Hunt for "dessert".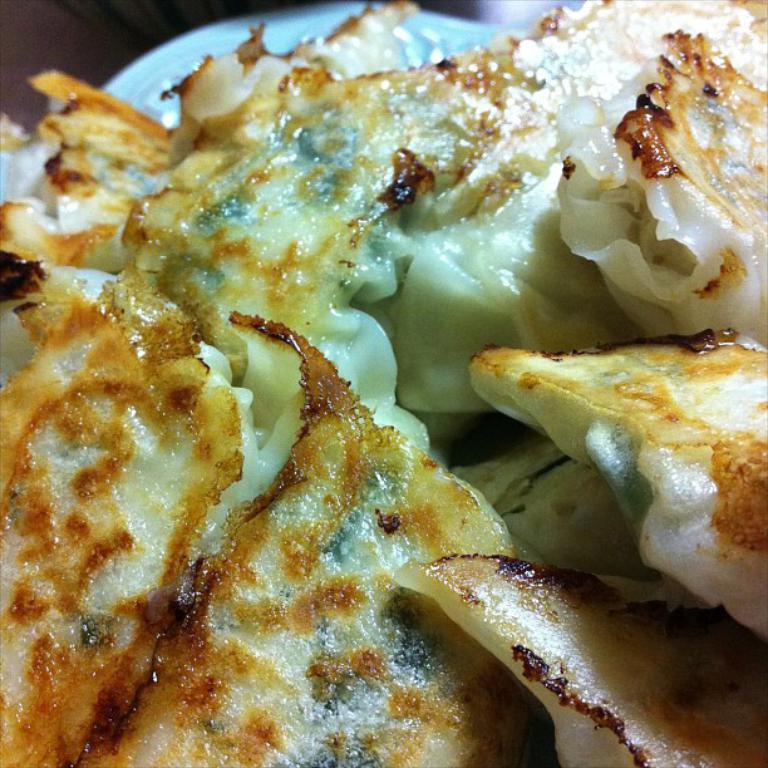
Hunted down at <region>0, 0, 767, 767</region>.
